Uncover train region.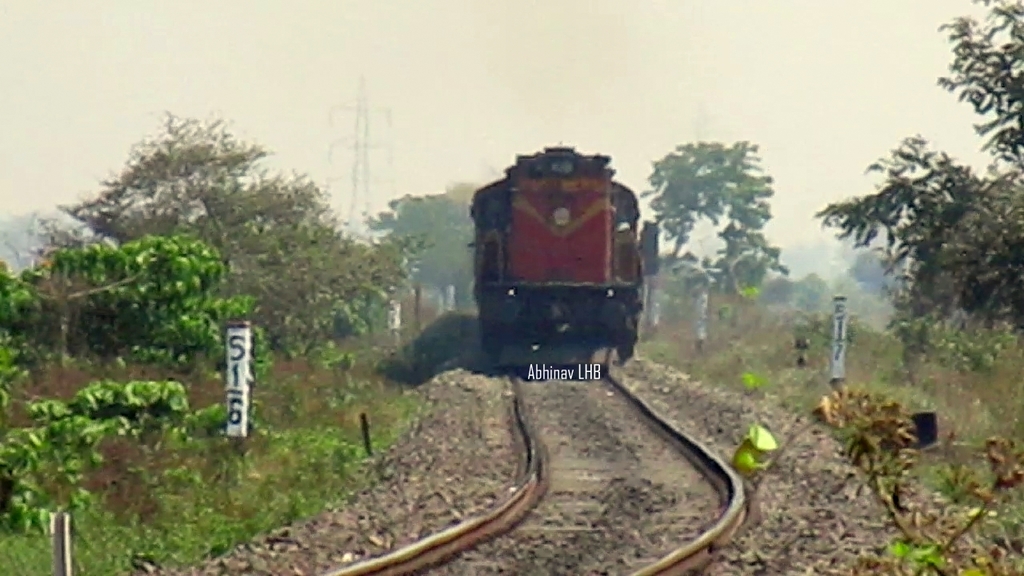
Uncovered: (left=470, top=146, right=646, bottom=362).
